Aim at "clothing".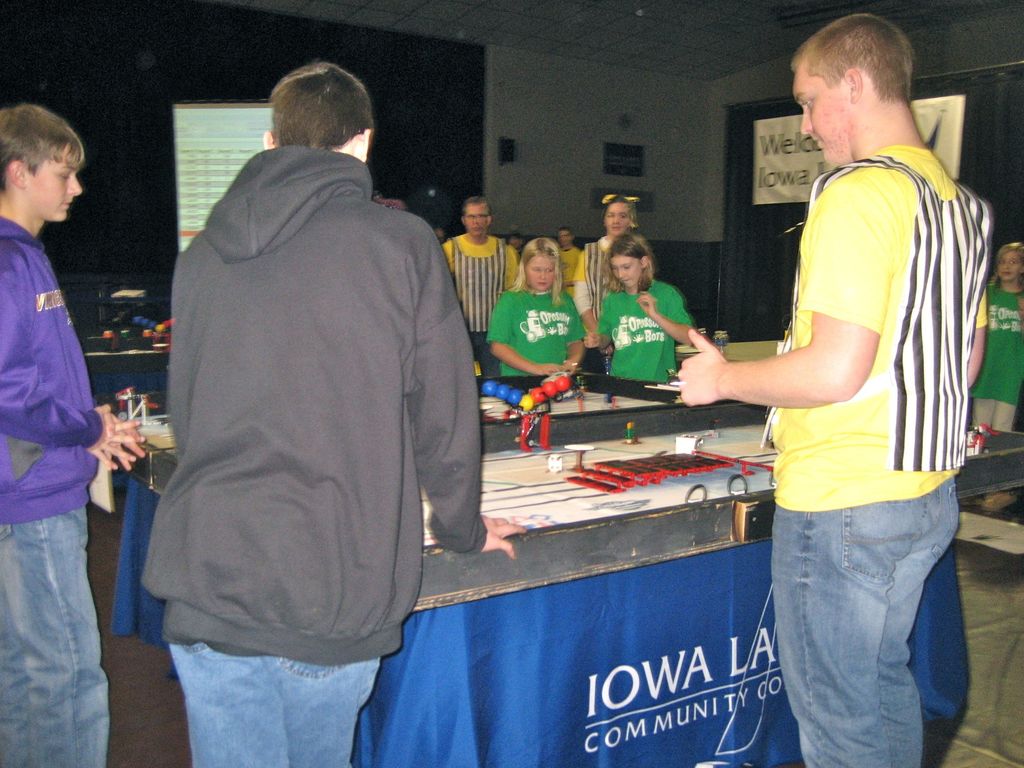
Aimed at region(0, 209, 111, 767).
